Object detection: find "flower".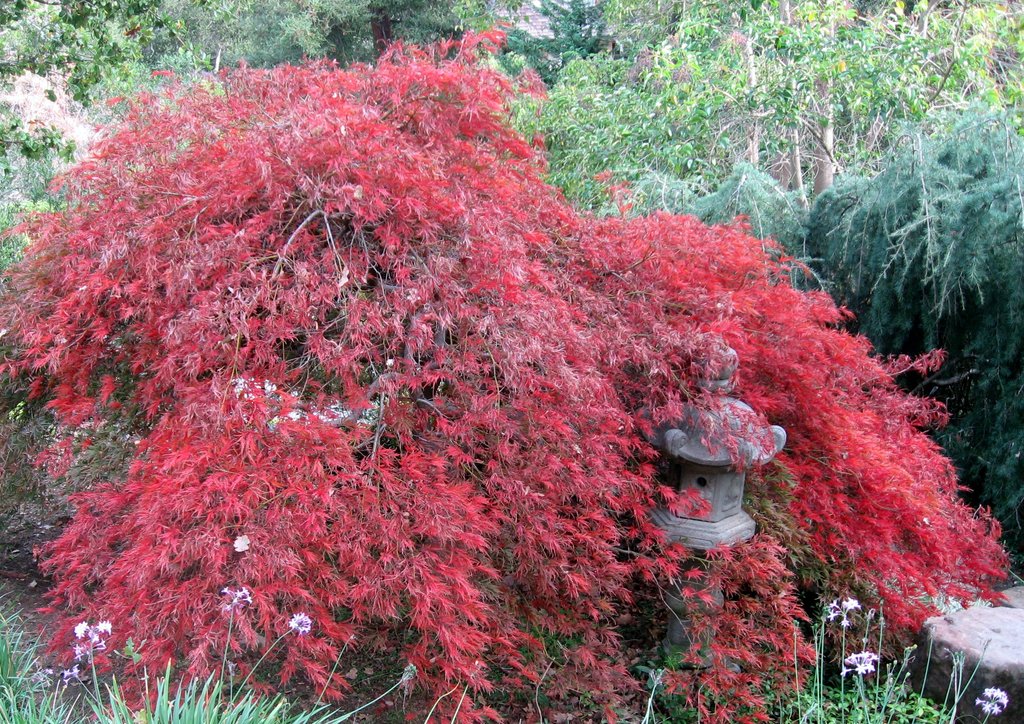
974, 685, 1013, 717.
